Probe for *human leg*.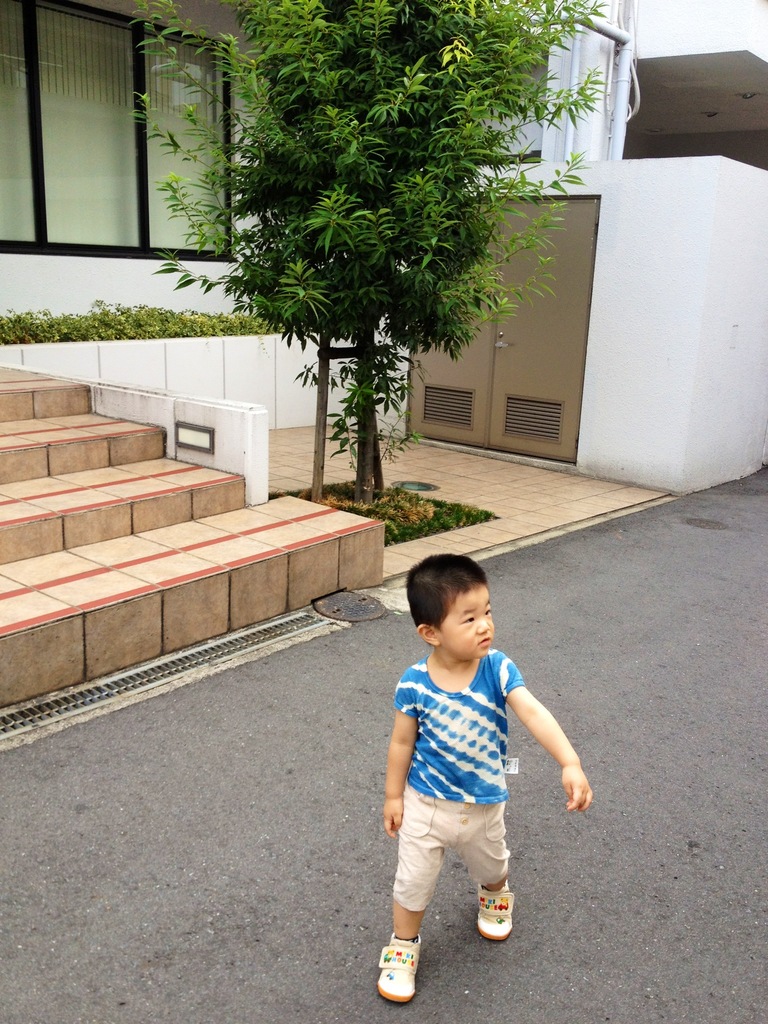
Probe result: left=381, top=783, right=445, bottom=1000.
